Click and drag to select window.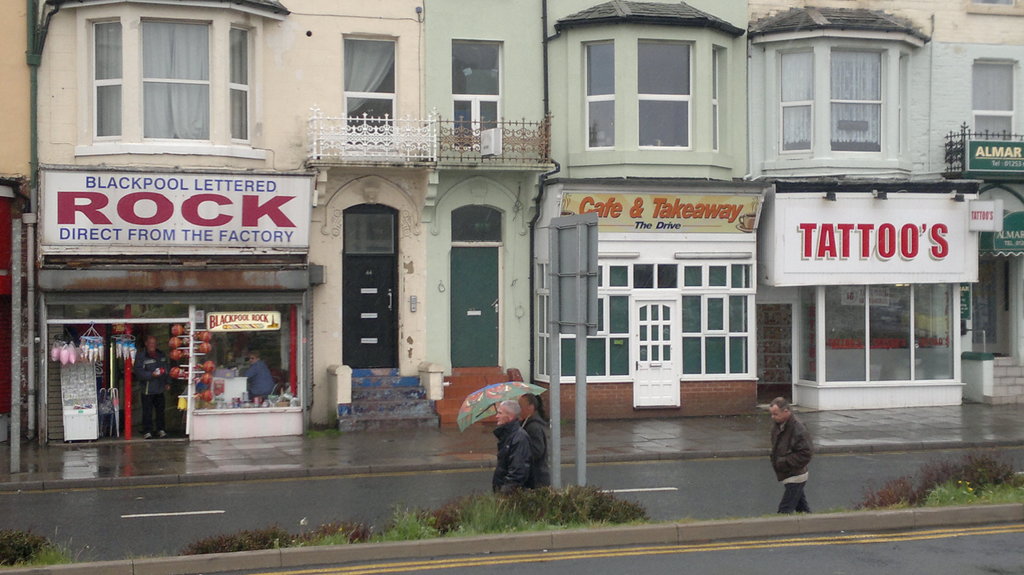
Selection: x1=577, y1=40, x2=618, y2=151.
